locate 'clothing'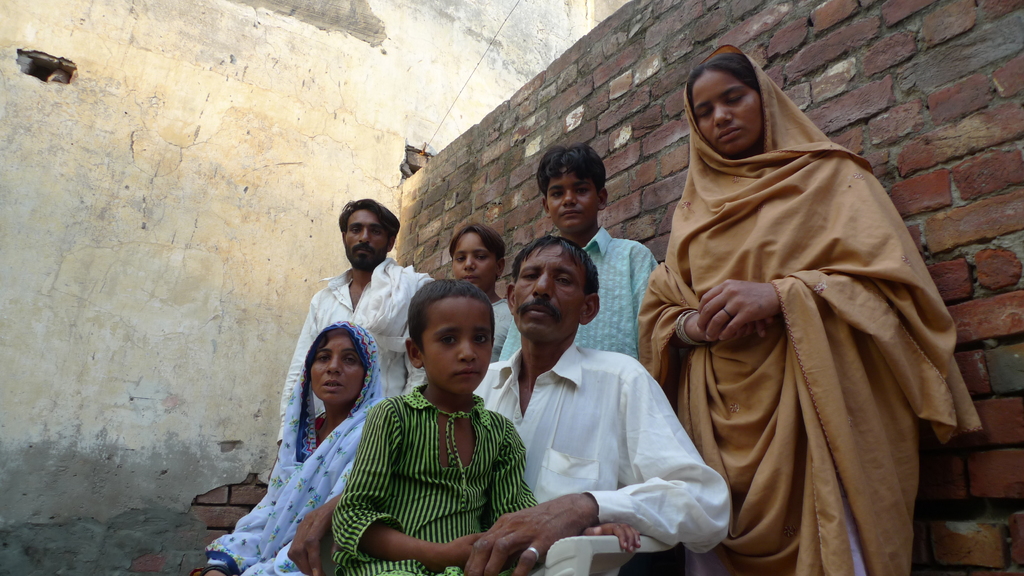
(left=476, top=319, right=736, bottom=575)
